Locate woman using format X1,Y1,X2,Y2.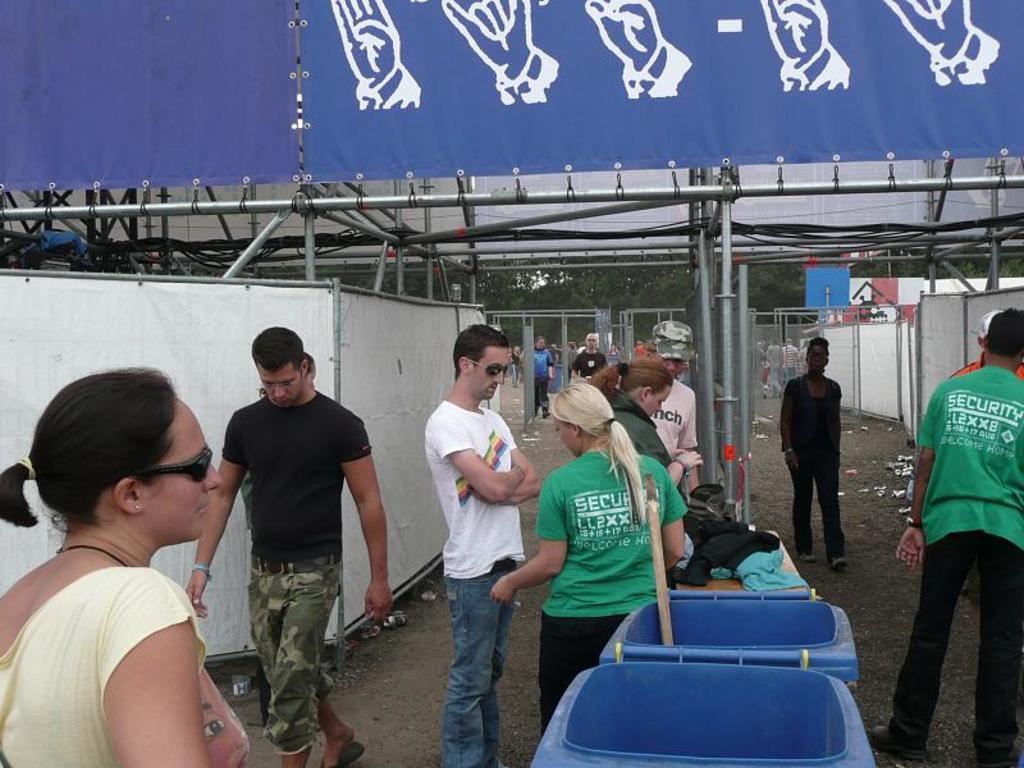
586,357,705,495.
